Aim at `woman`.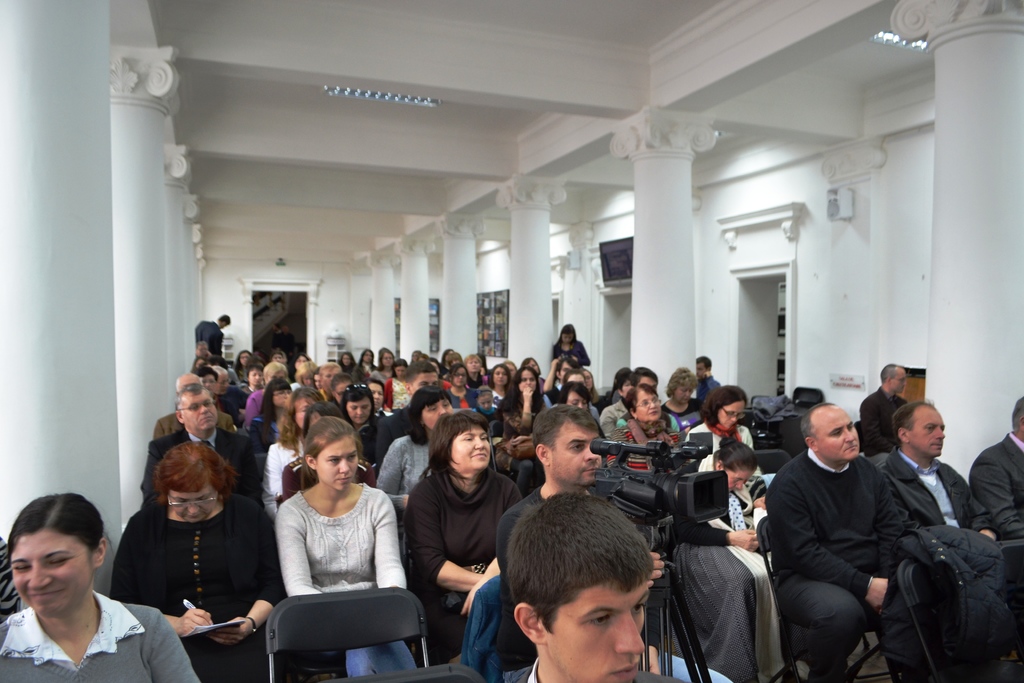
Aimed at [x1=525, y1=358, x2=547, y2=384].
